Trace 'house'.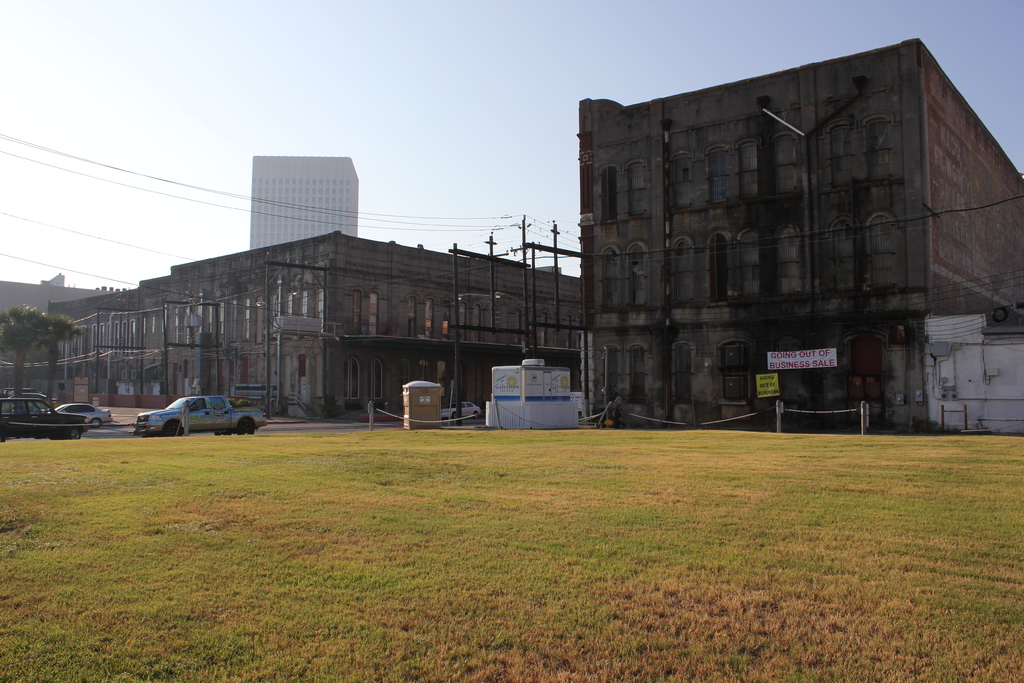
Traced to rect(574, 28, 1023, 425).
